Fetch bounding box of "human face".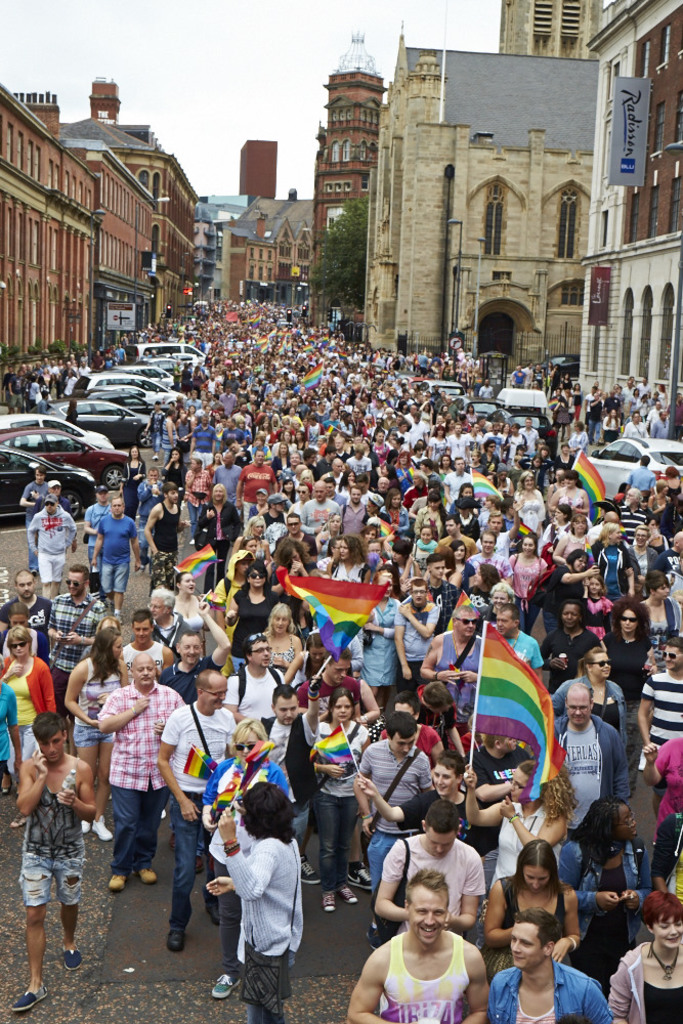
Bbox: 412,883,449,941.
